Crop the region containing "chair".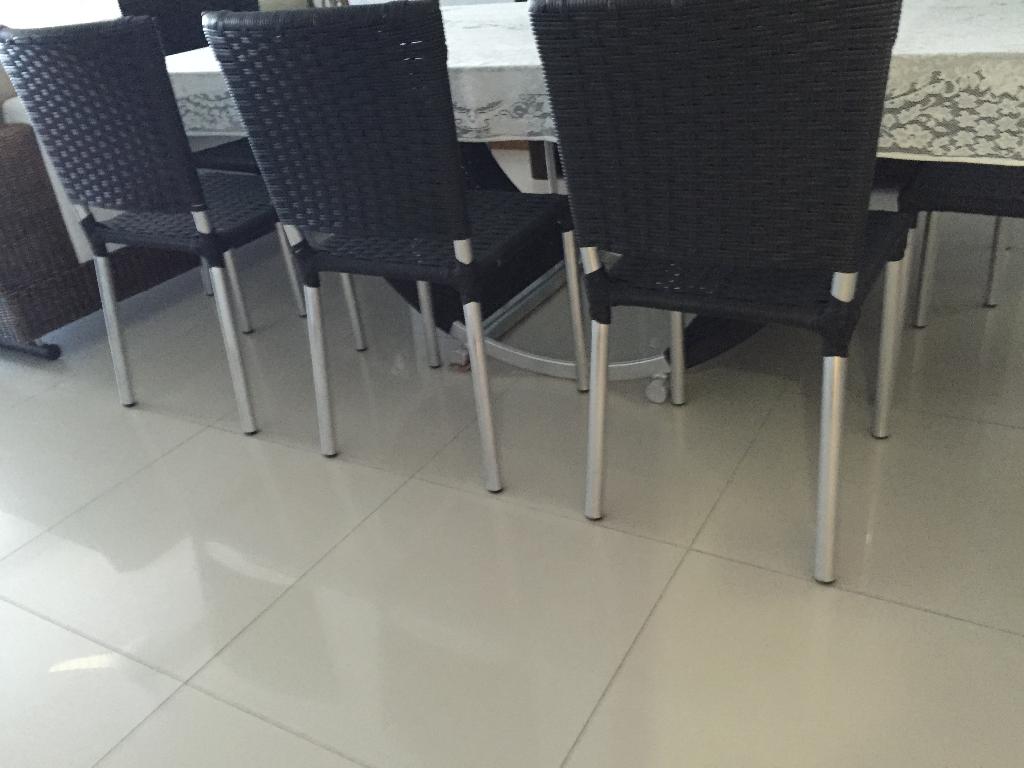
Crop region: bbox=[112, 0, 301, 321].
